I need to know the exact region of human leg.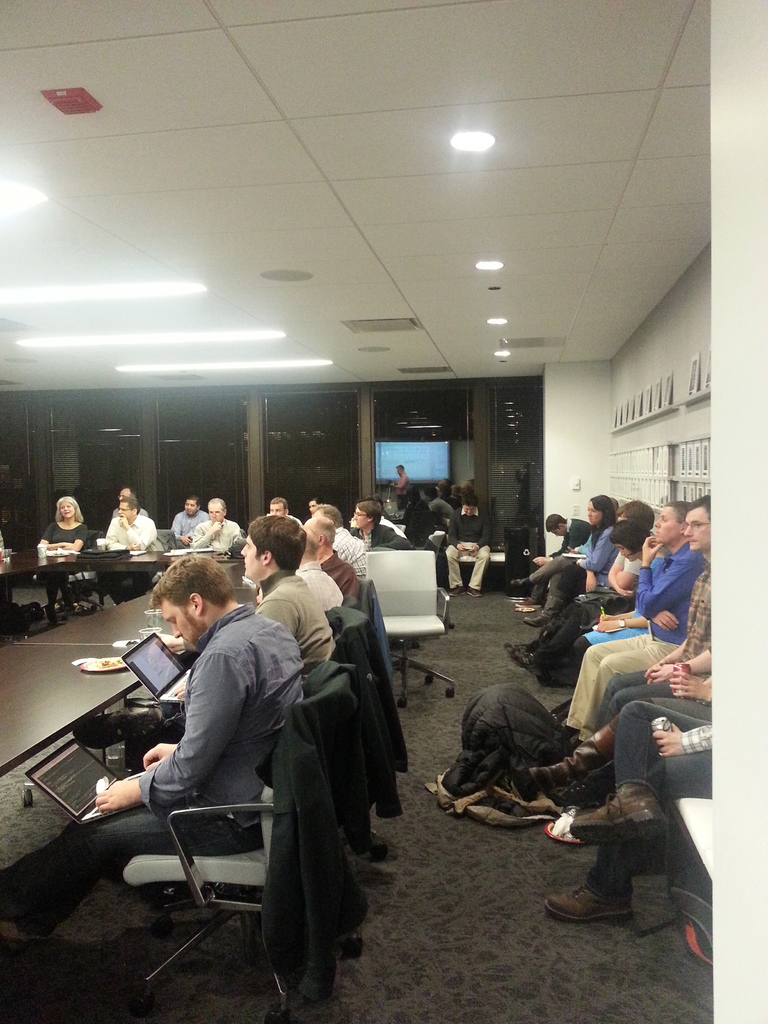
Region: 577, 636, 677, 719.
